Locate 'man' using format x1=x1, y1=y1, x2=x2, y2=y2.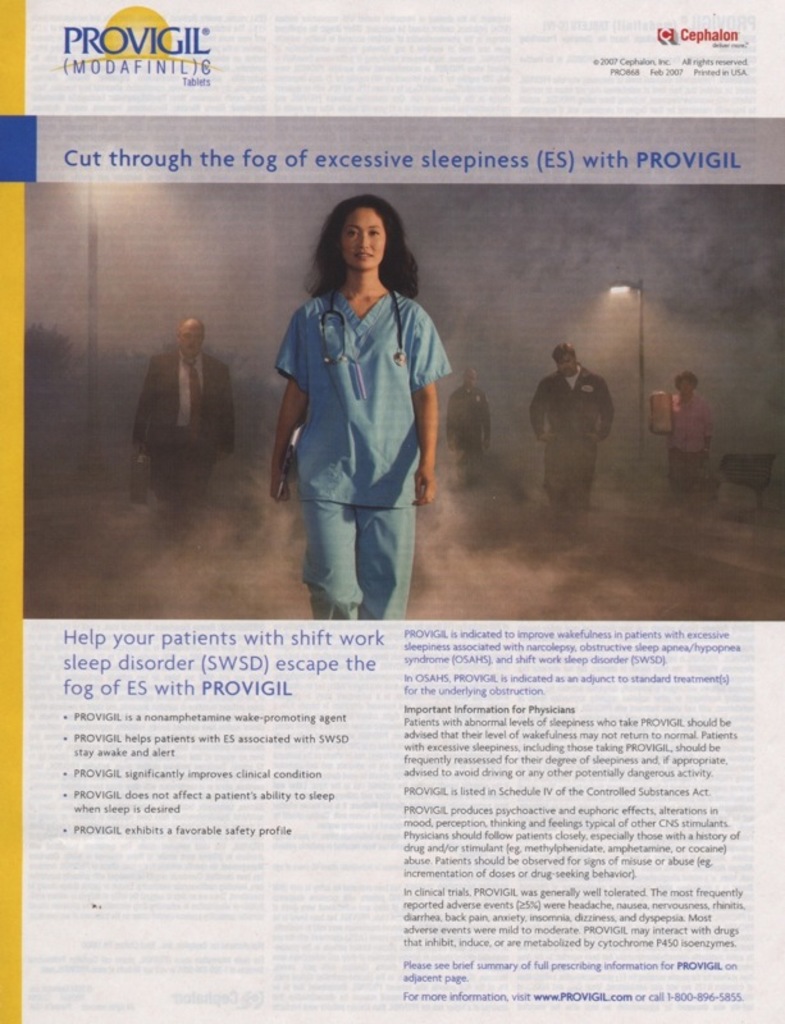
x1=446, y1=366, x2=489, y2=474.
